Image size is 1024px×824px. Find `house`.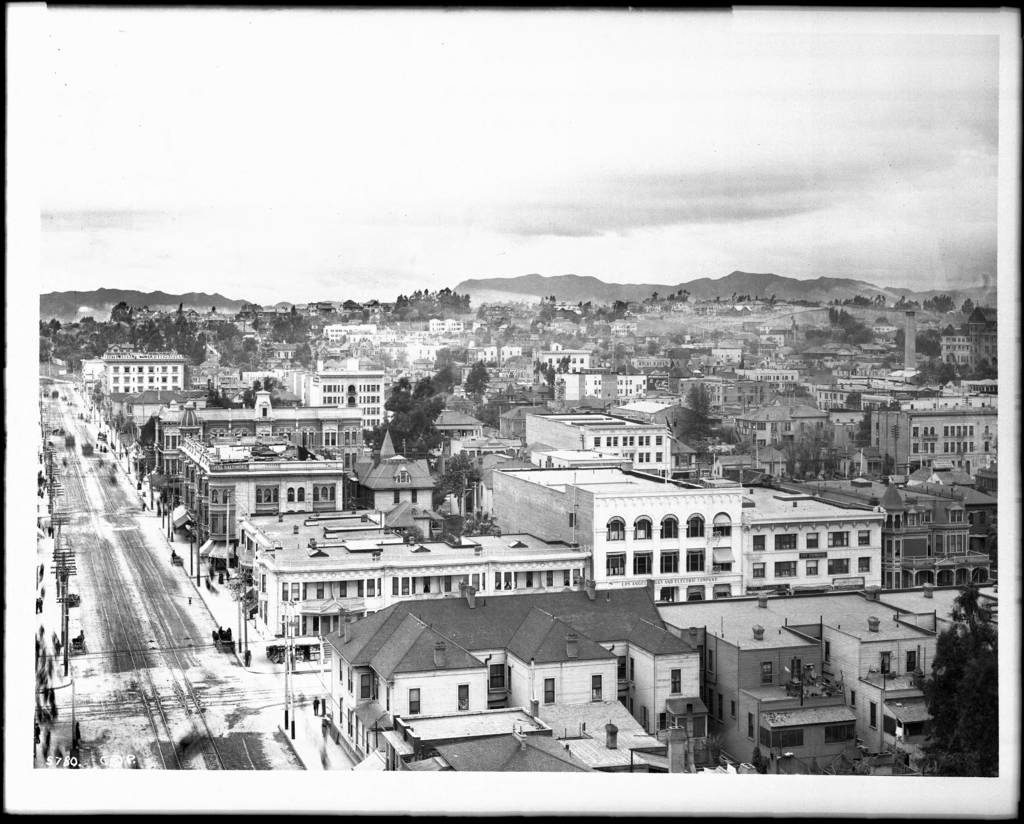
(824, 470, 998, 582).
